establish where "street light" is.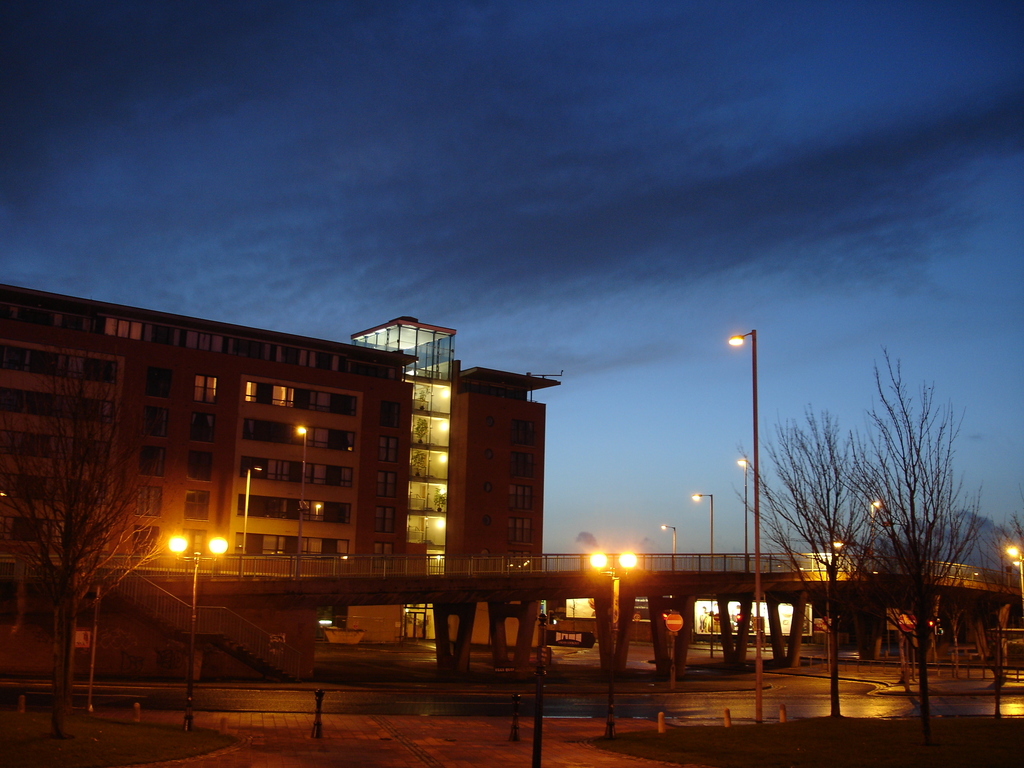
Established at pyautogui.locateOnScreen(242, 465, 266, 580).
